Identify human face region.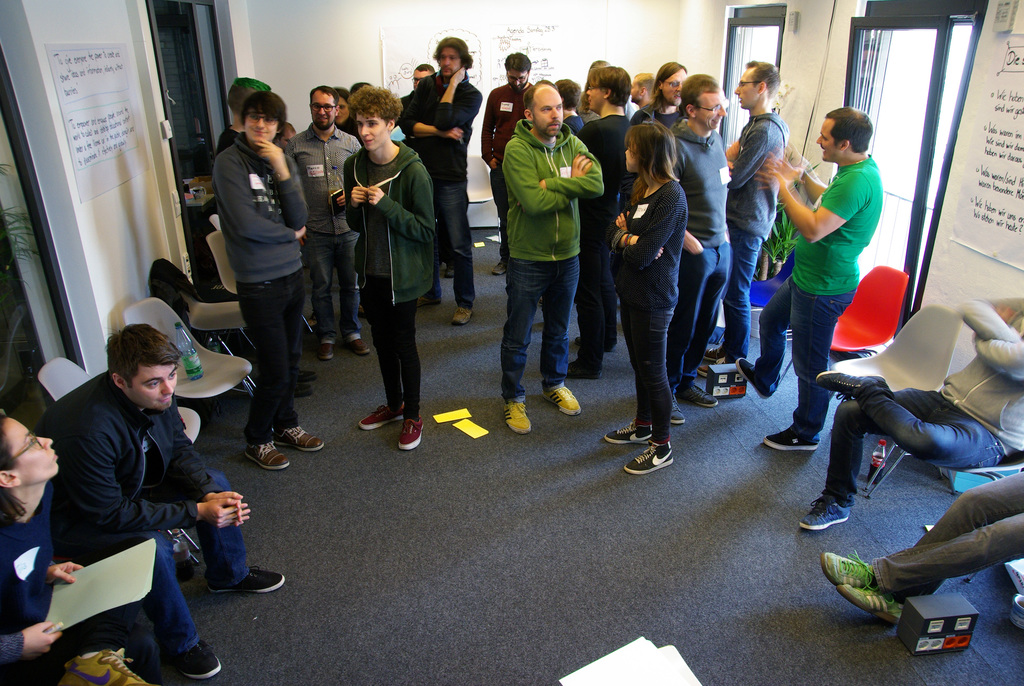
Region: [x1=339, y1=94, x2=349, y2=125].
